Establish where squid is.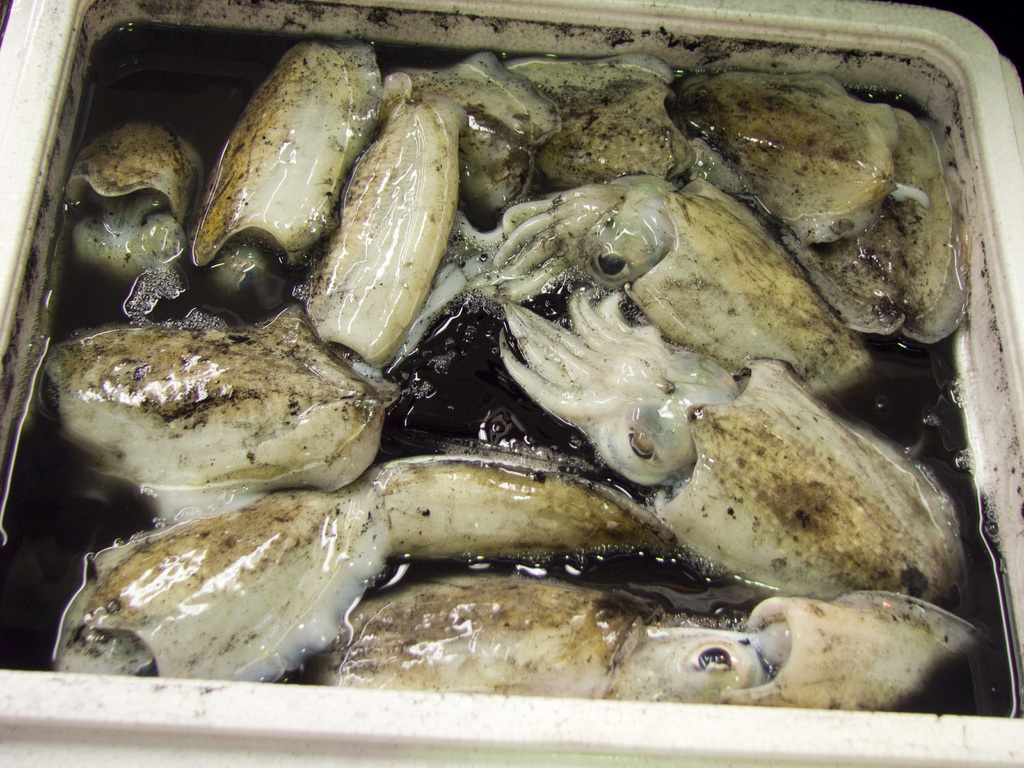
Established at crop(40, 322, 387, 520).
